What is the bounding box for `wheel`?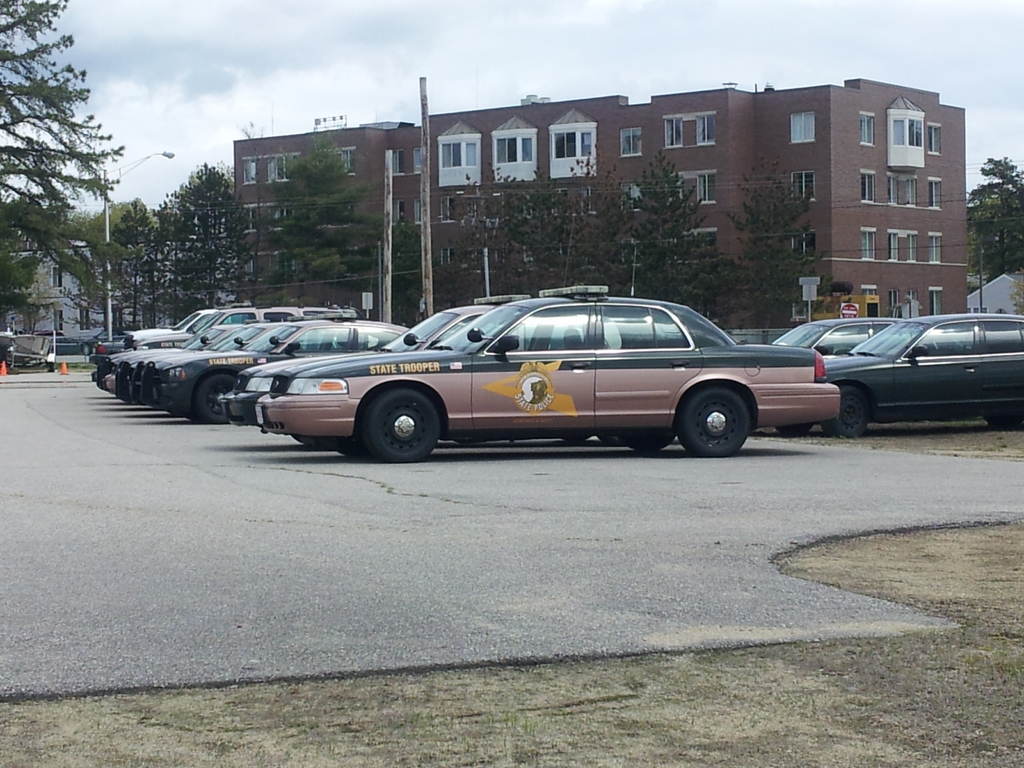
(829, 385, 868, 436).
